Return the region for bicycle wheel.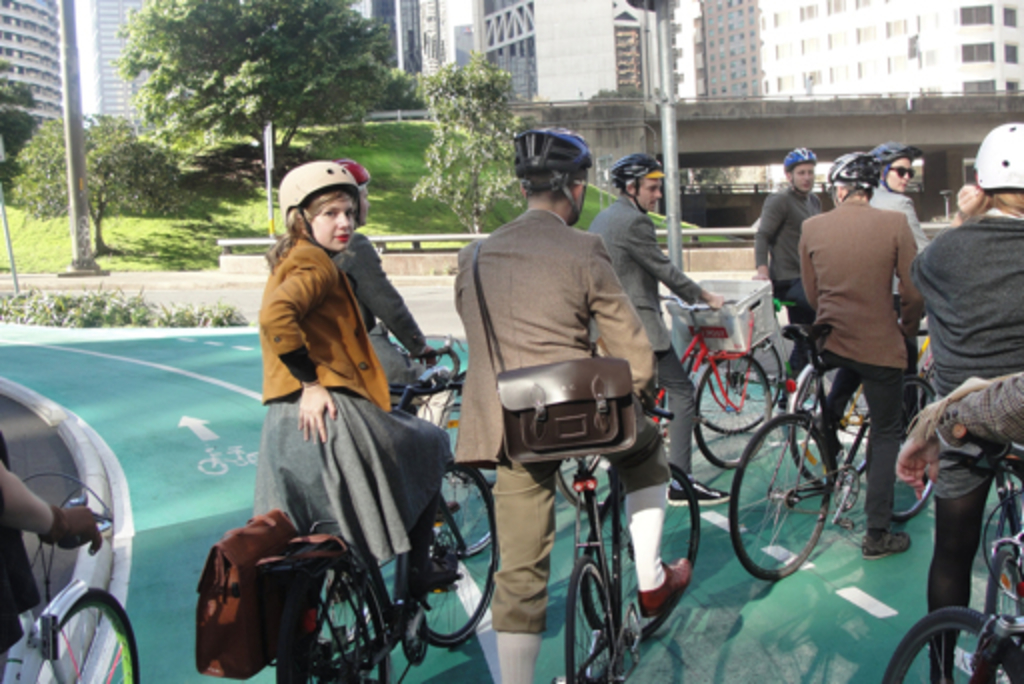
left=888, top=380, right=934, bottom=518.
